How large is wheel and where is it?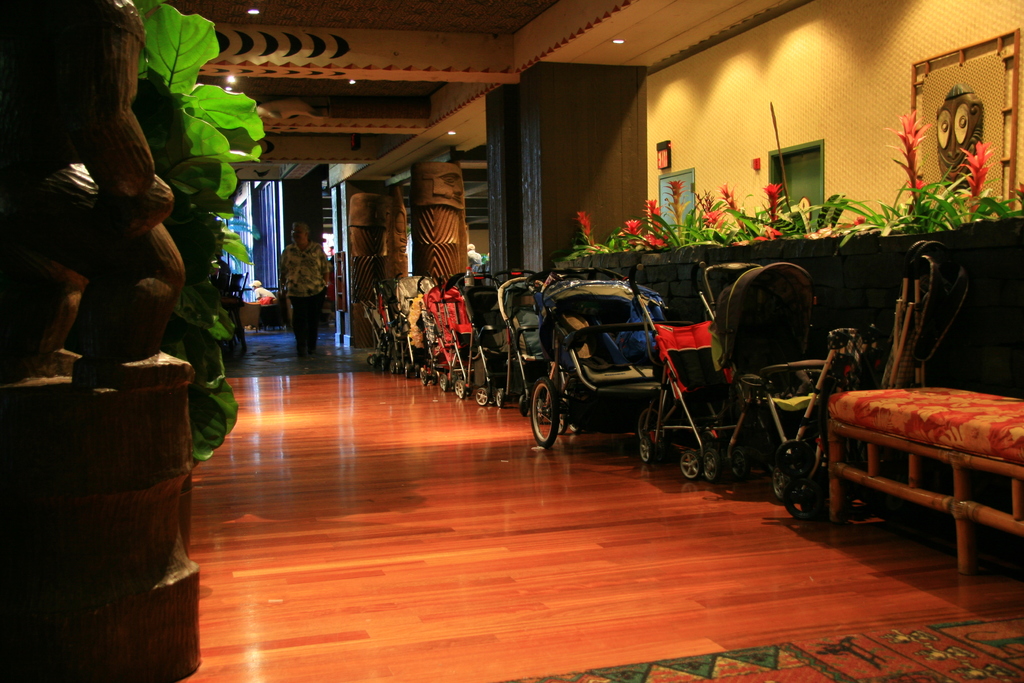
Bounding box: BBox(458, 379, 466, 398).
